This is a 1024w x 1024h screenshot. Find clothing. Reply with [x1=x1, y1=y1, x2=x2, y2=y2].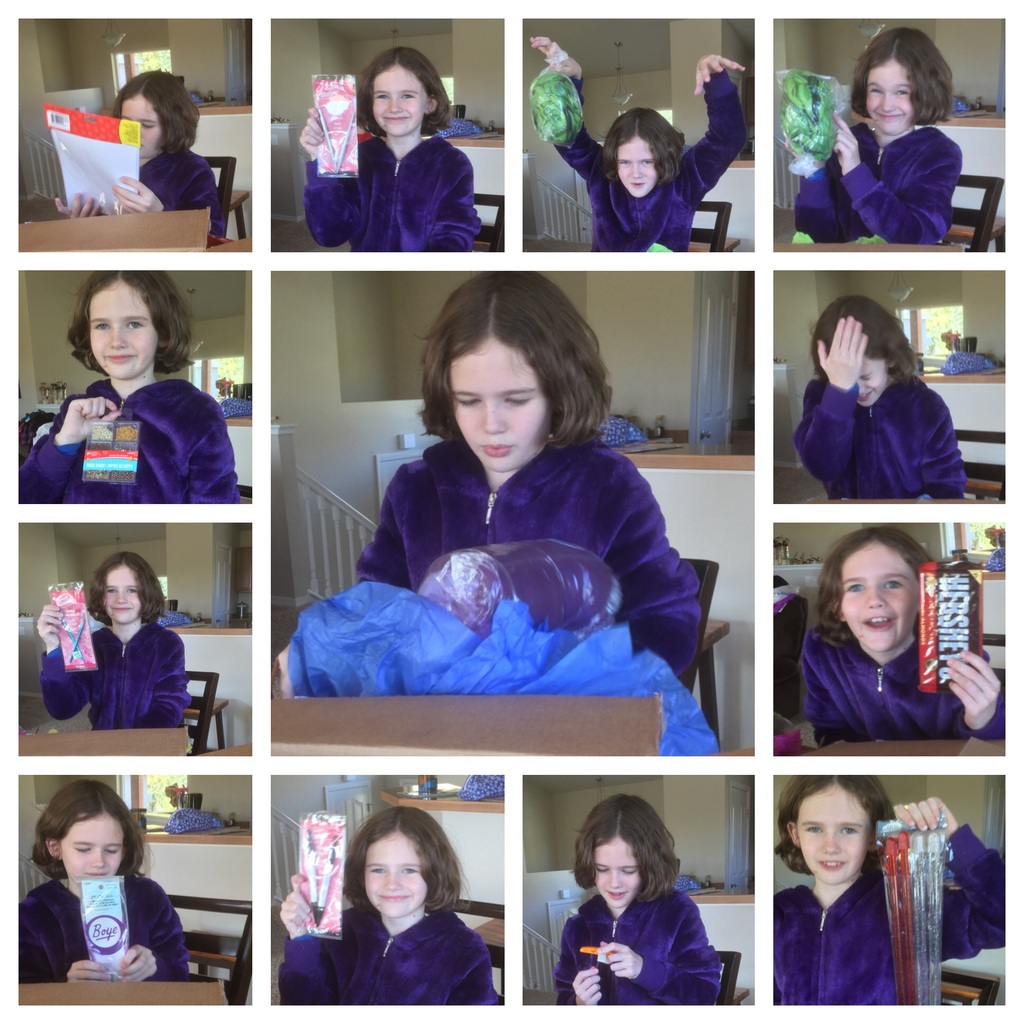
[x1=774, y1=827, x2=1021, y2=1007].
